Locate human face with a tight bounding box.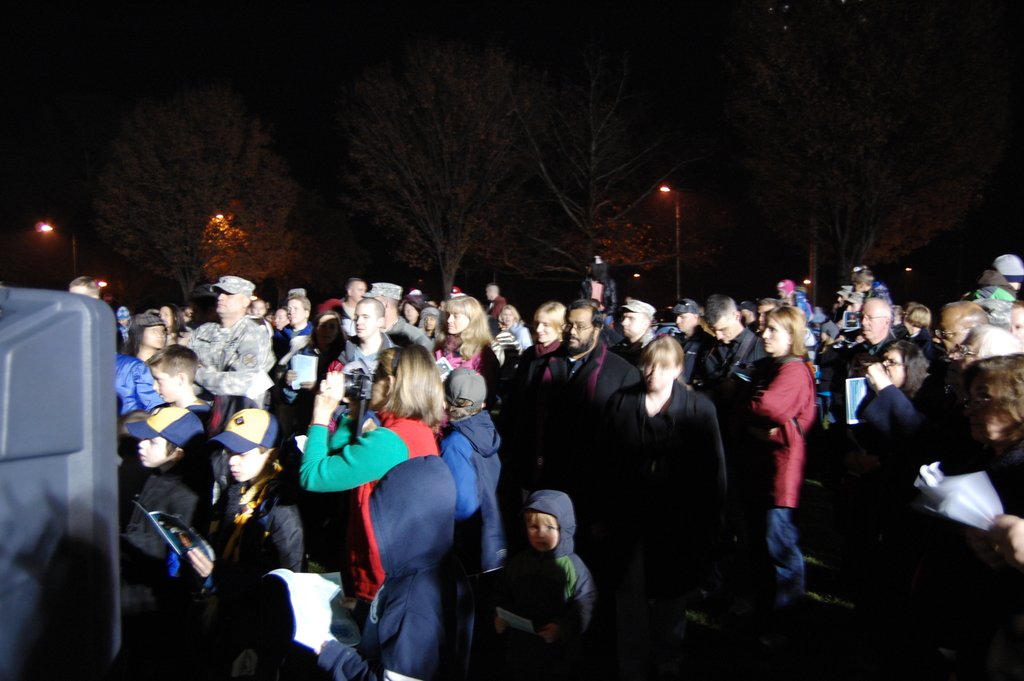
l=138, t=434, r=168, b=467.
